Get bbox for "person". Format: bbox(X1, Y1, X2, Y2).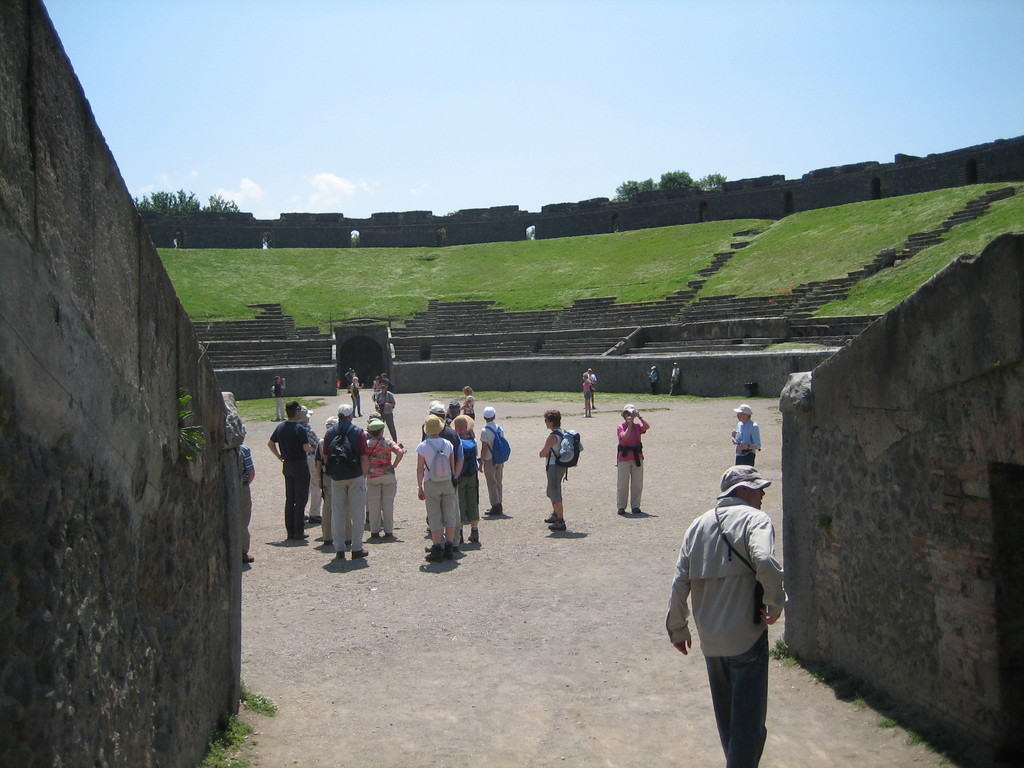
bbox(243, 442, 255, 563).
